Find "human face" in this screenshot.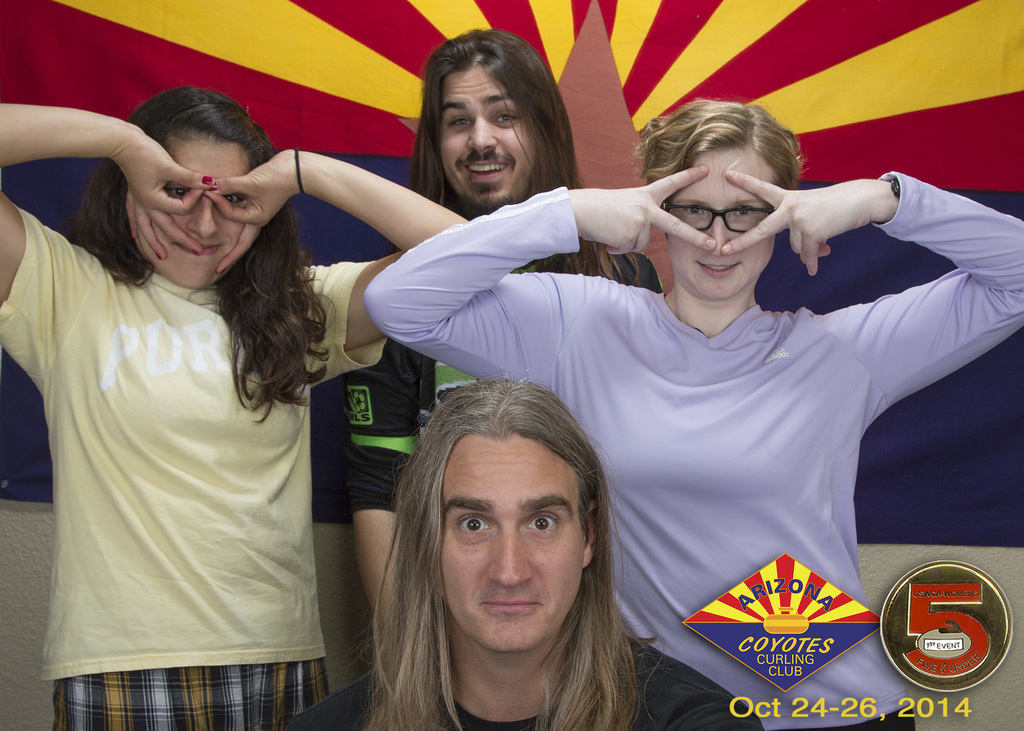
The bounding box for "human face" is 440:441:580:650.
